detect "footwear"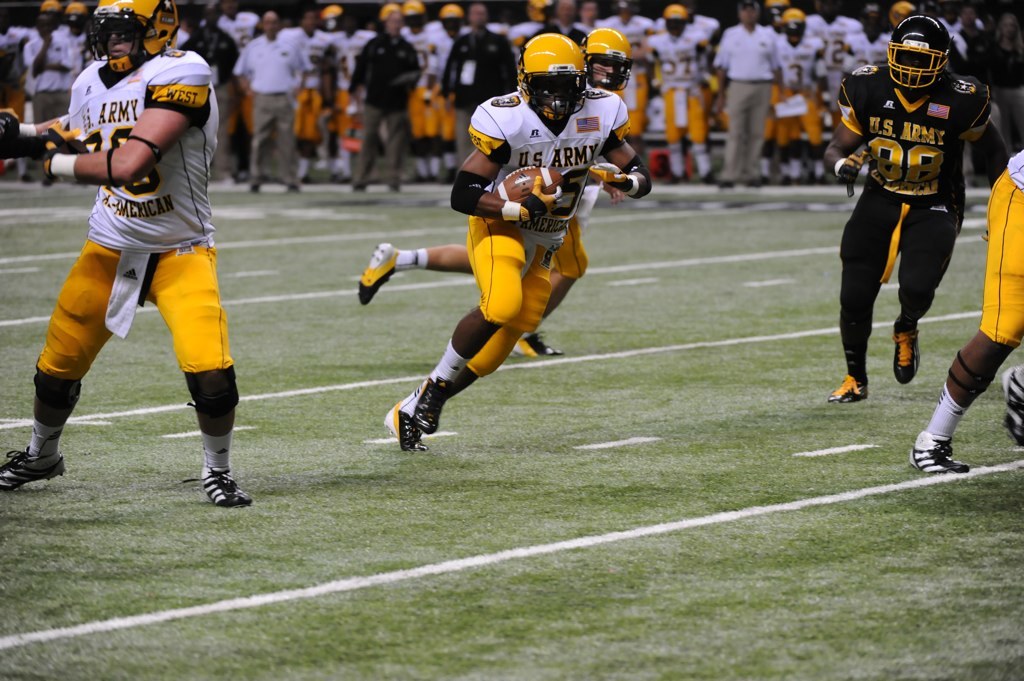
box(425, 173, 435, 185)
